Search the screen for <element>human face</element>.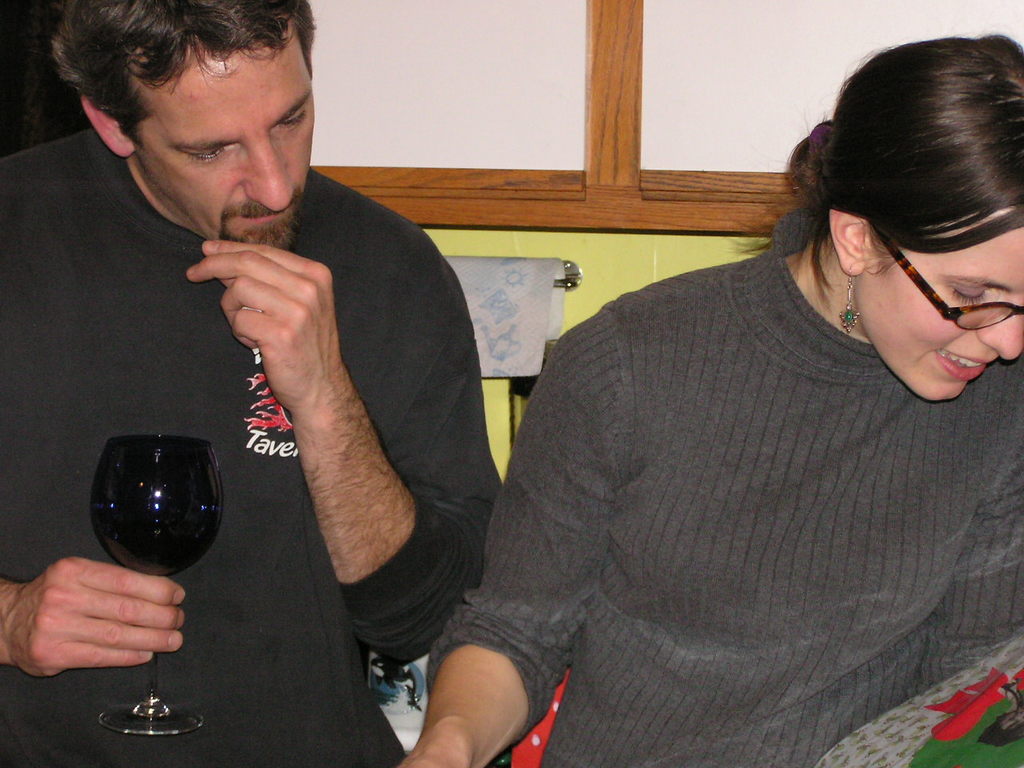
Found at BBox(858, 202, 1023, 402).
